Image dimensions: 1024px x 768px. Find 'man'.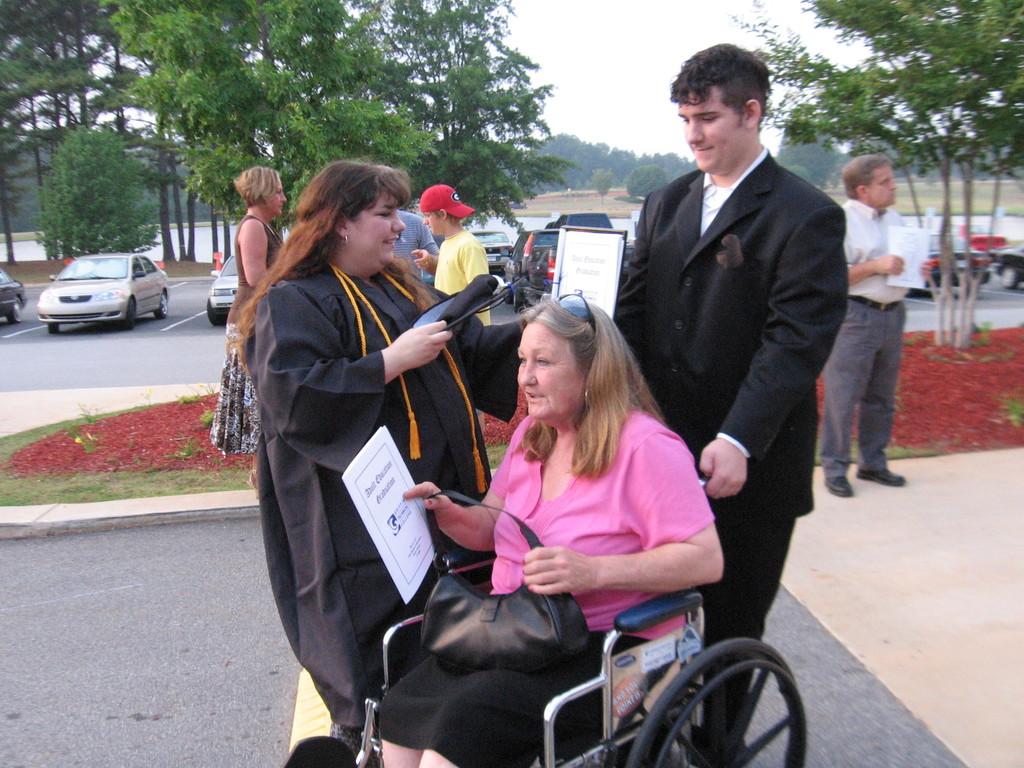
box=[820, 161, 908, 495].
